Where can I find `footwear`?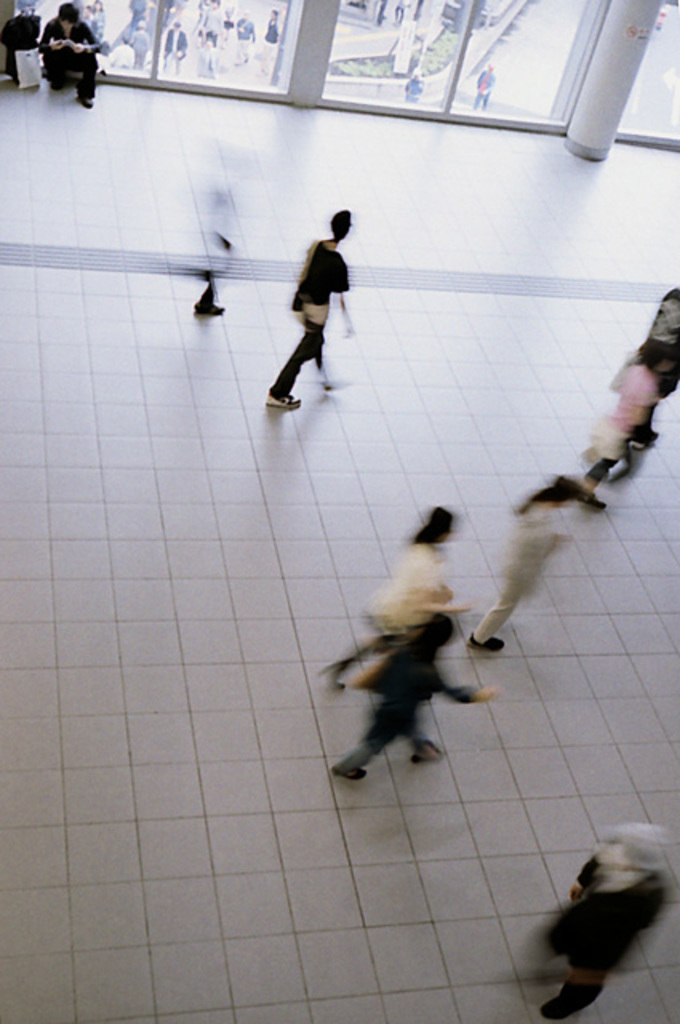
You can find it at Rect(421, 744, 446, 760).
